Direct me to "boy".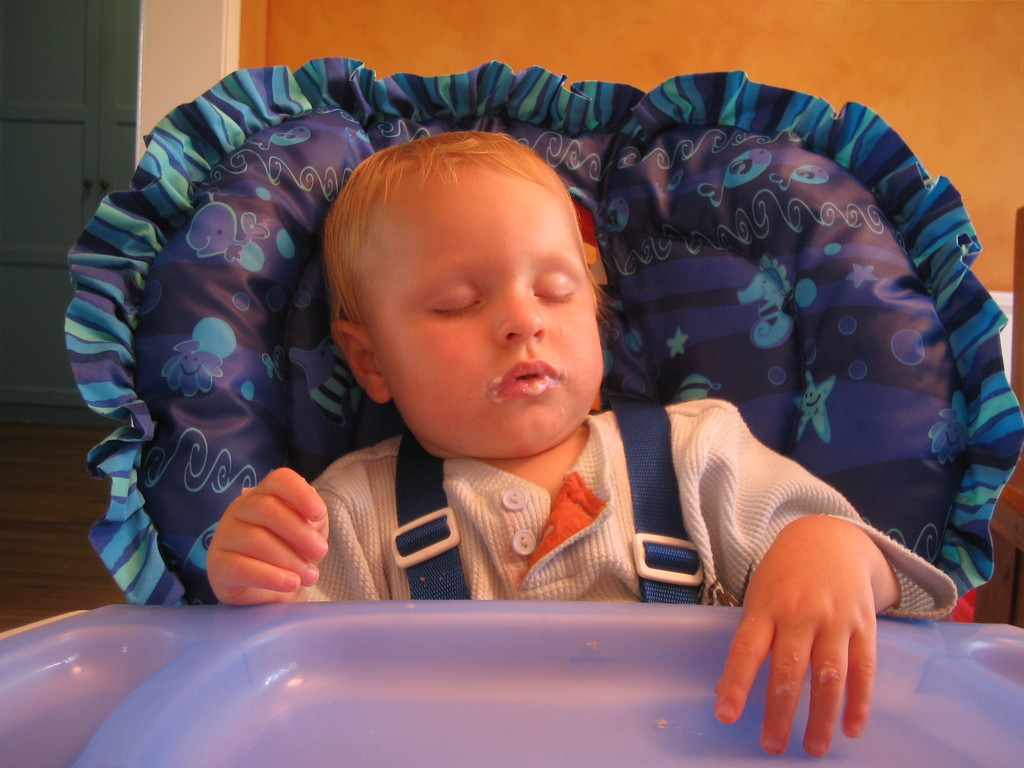
Direction: {"x1": 172, "y1": 49, "x2": 867, "y2": 648}.
